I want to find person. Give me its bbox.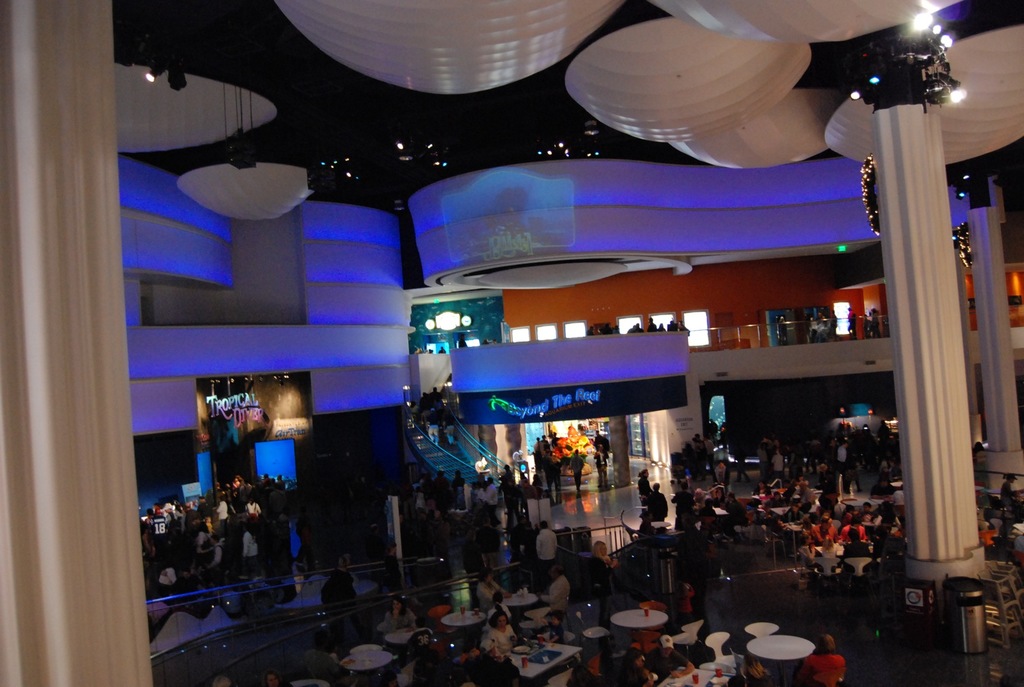
x1=795, y1=631, x2=847, y2=686.
